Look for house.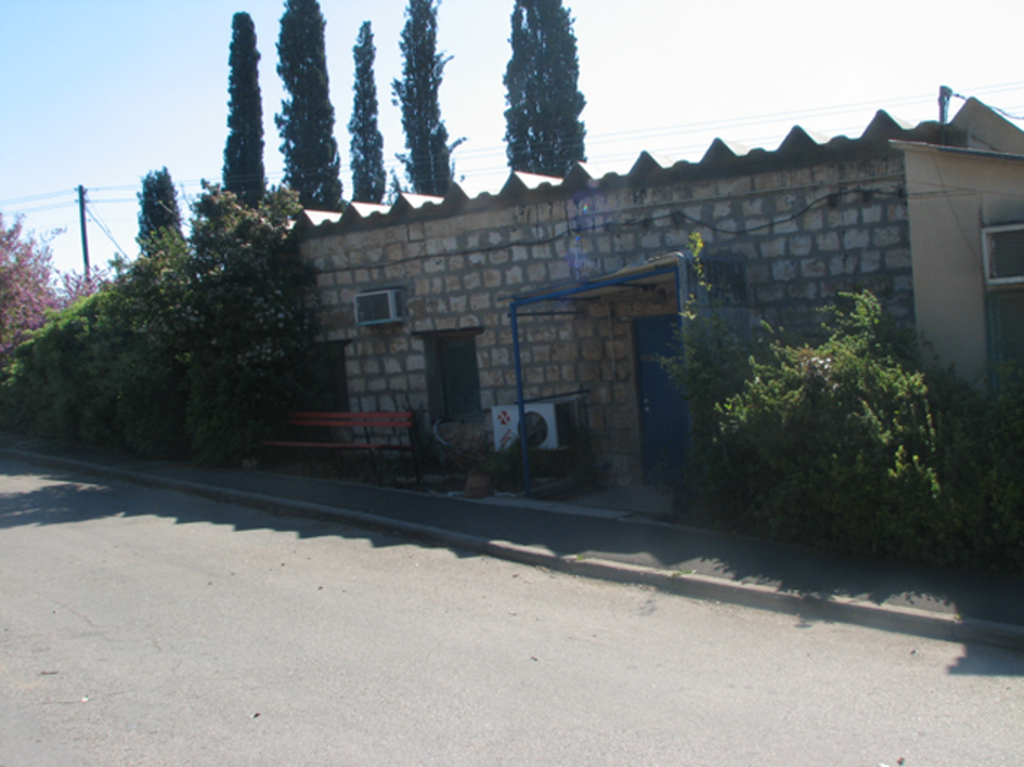
Found: <box>272,90,1023,490</box>.
